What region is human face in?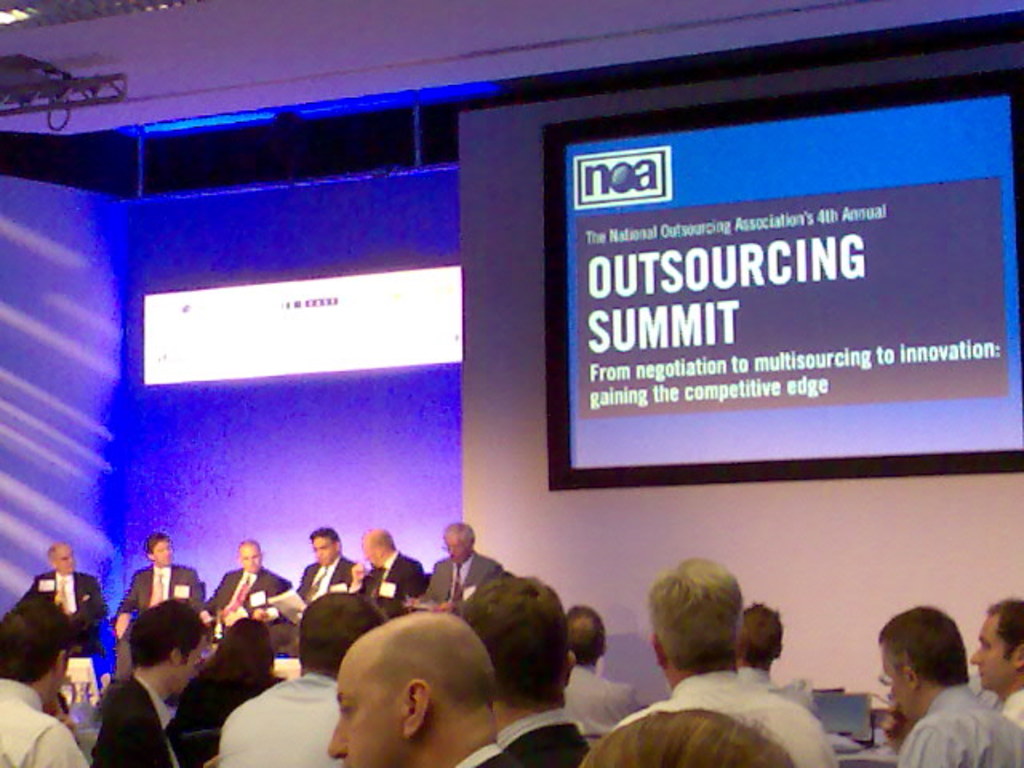
x1=443, y1=528, x2=472, y2=565.
